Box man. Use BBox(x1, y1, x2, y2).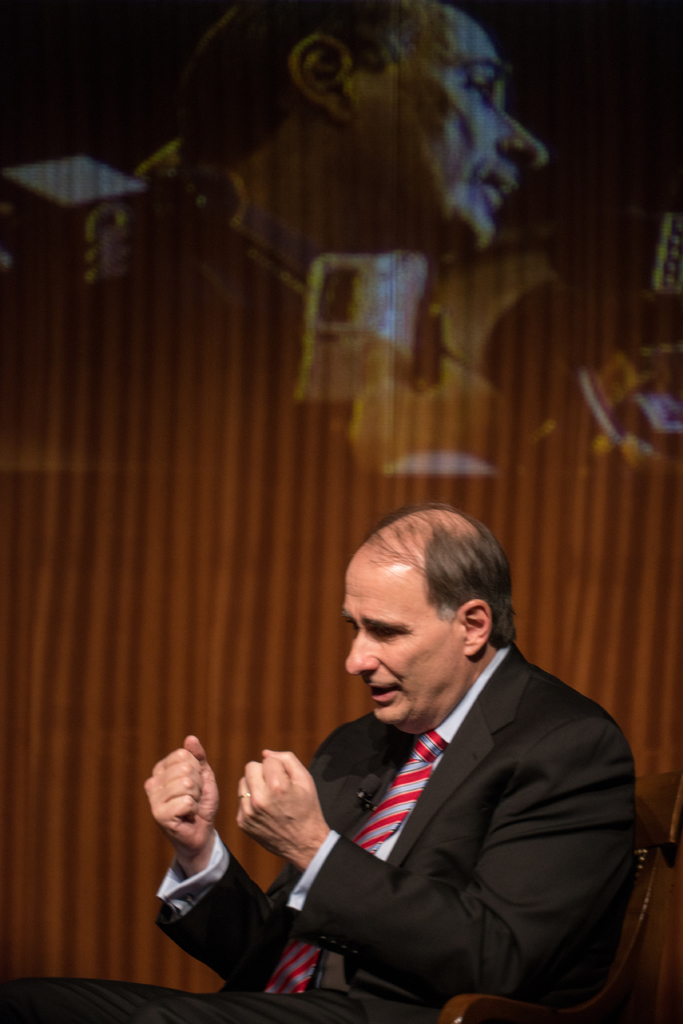
BBox(0, 0, 682, 563).
